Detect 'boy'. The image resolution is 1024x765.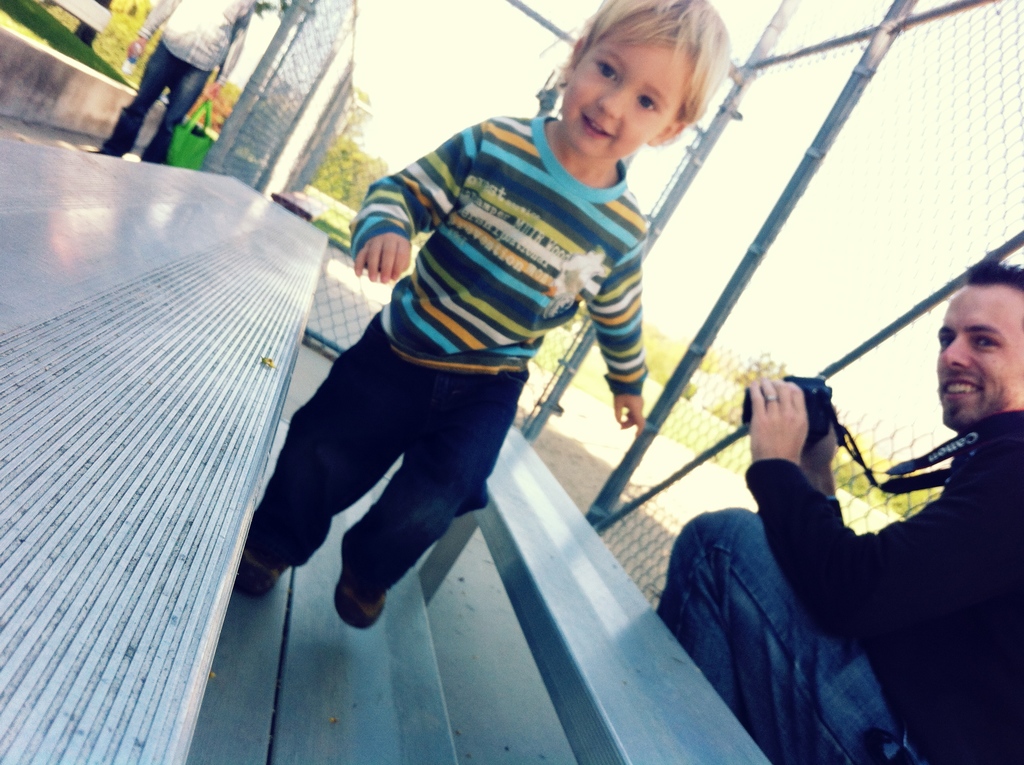
[x1=236, y1=0, x2=733, y2=629].
